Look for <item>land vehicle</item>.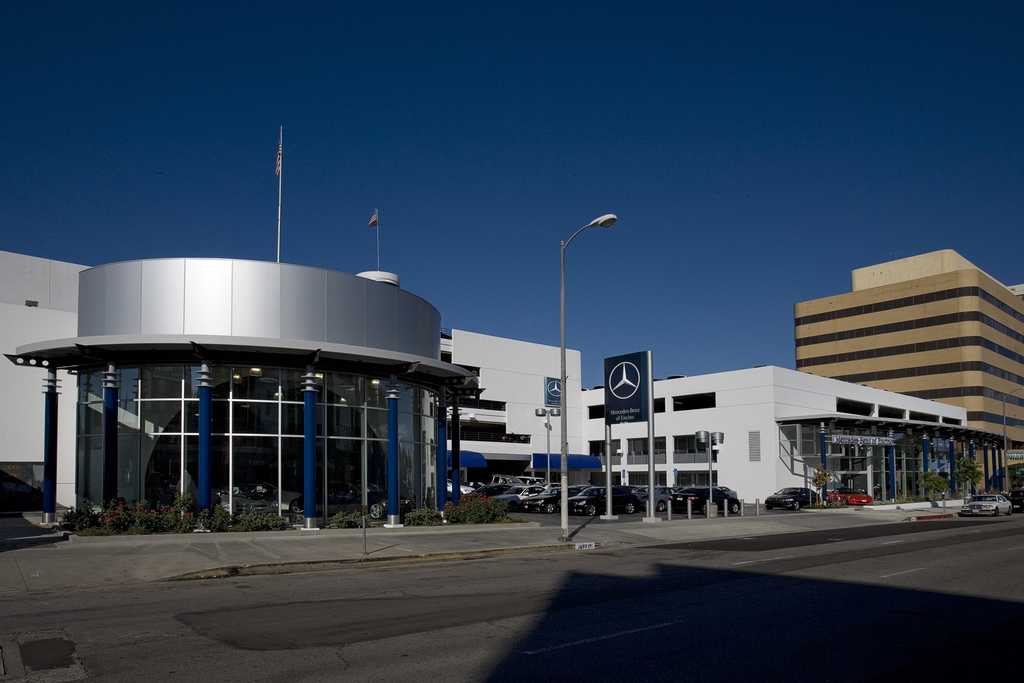
Found: [447,481,464,493].
